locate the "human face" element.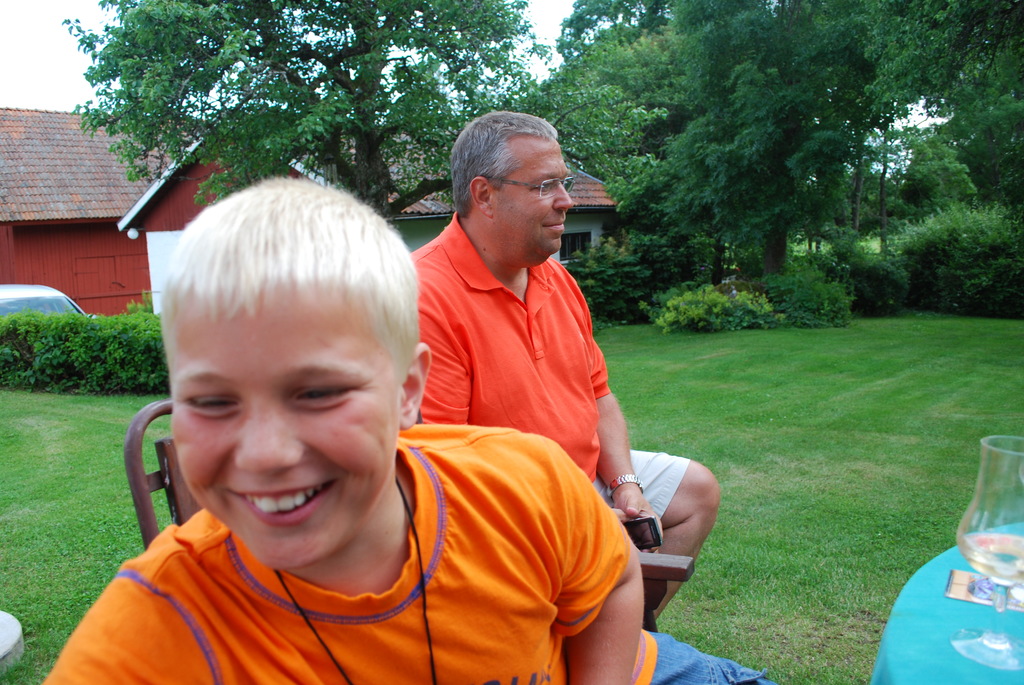
Element bbox: (left=172, top=294, right=400, bottom=576).
